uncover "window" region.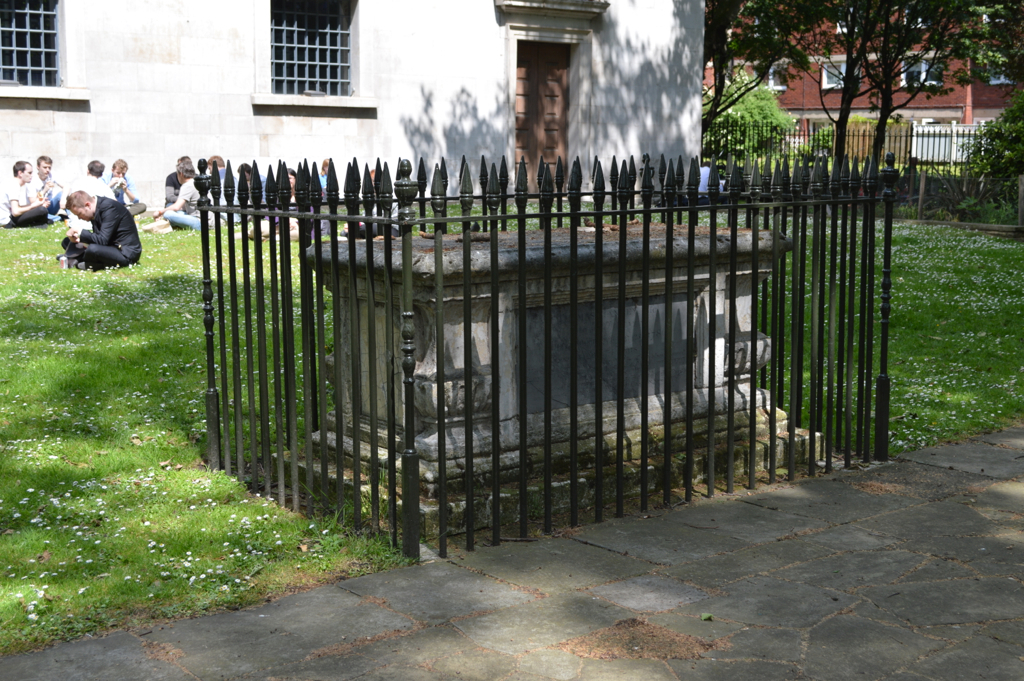
Uncovered: crop(0, 0, 67, 91).
